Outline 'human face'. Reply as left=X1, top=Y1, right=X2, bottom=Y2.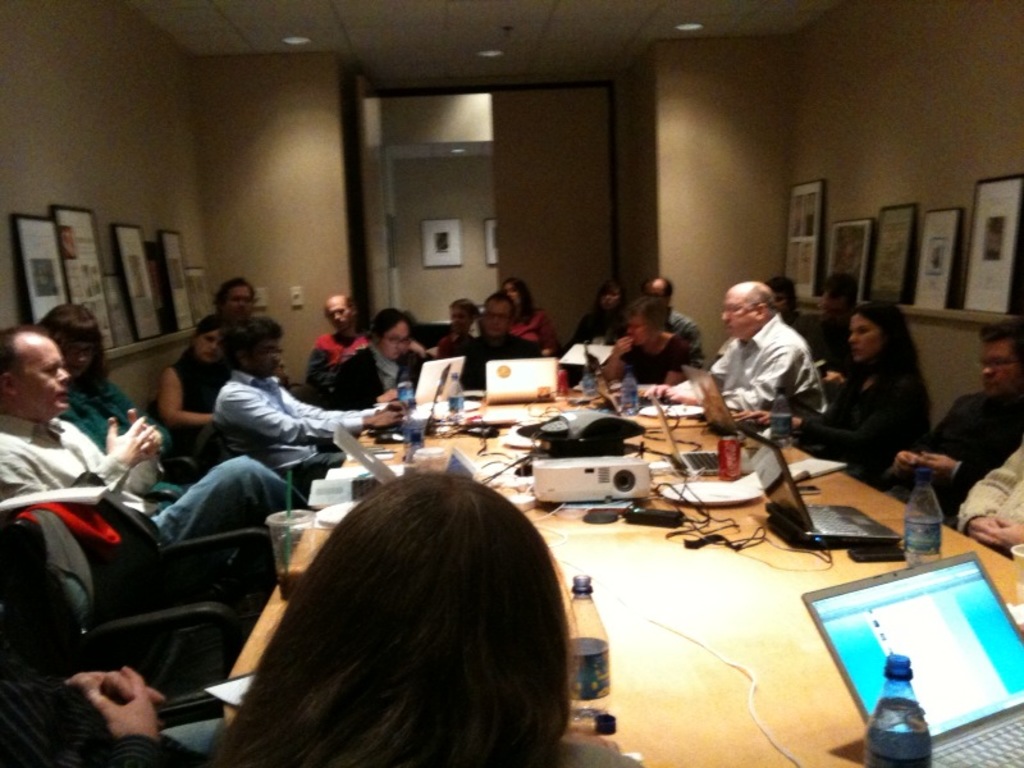
left=248, top=339, right=283, bottom=379.
